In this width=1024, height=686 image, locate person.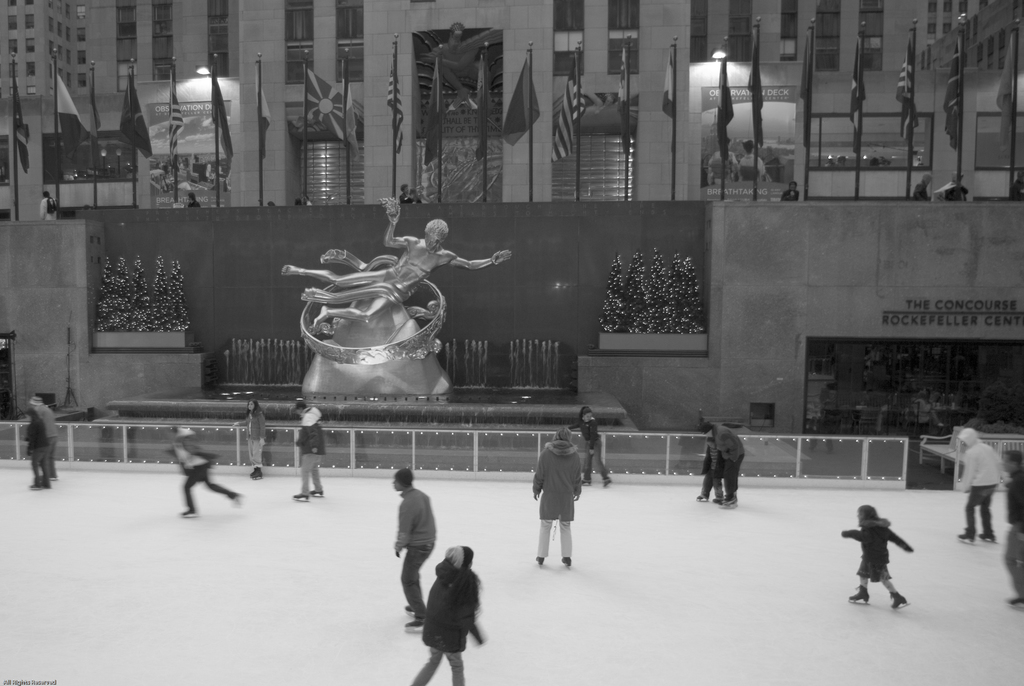
Bounding box: 396:181:416:206.
